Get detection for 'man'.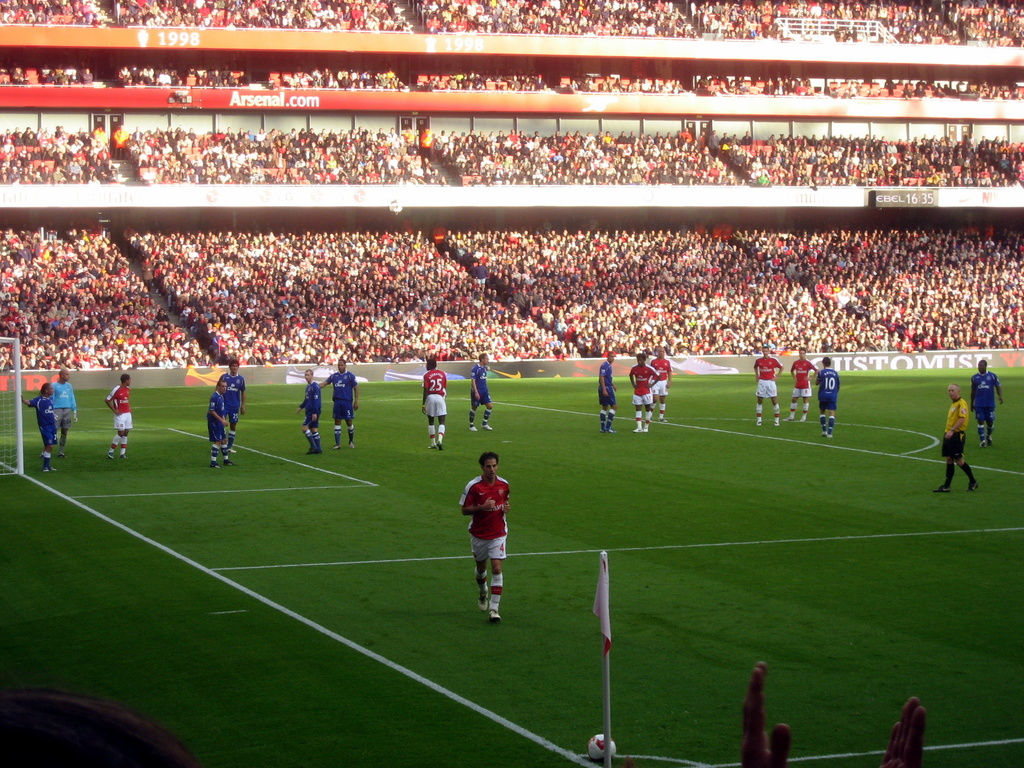
Detection: locate(422, 357, 448, 447).
